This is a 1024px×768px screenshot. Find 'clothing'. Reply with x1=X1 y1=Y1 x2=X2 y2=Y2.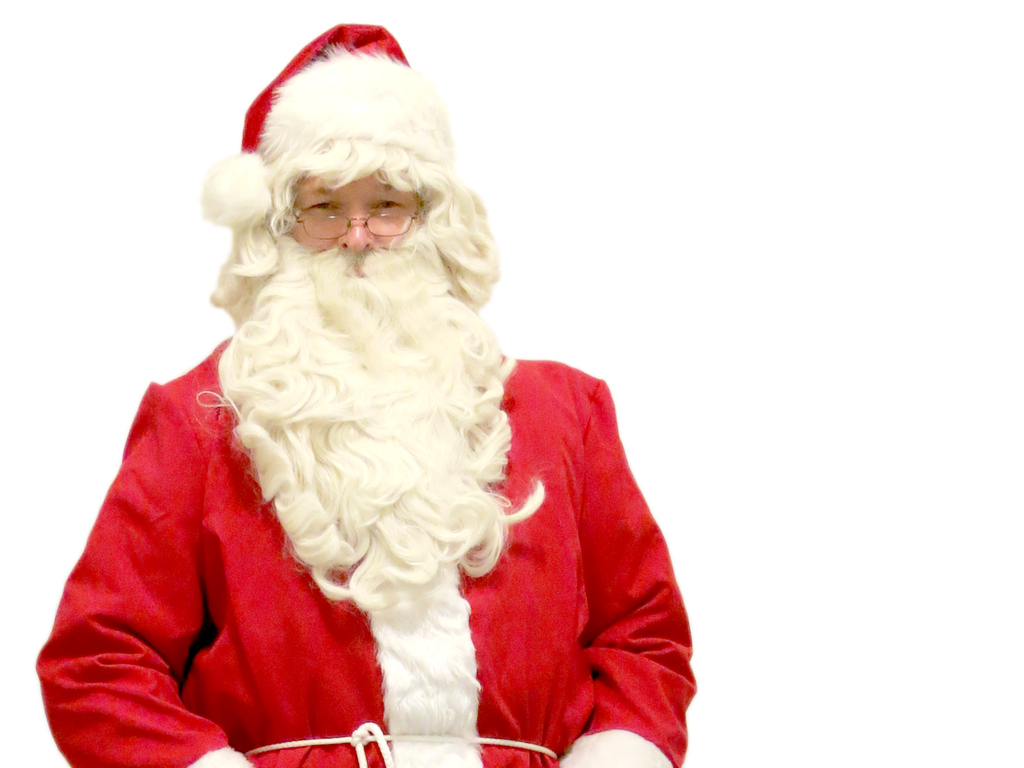
x1=21 y1=200 x2=580 y2=767.
